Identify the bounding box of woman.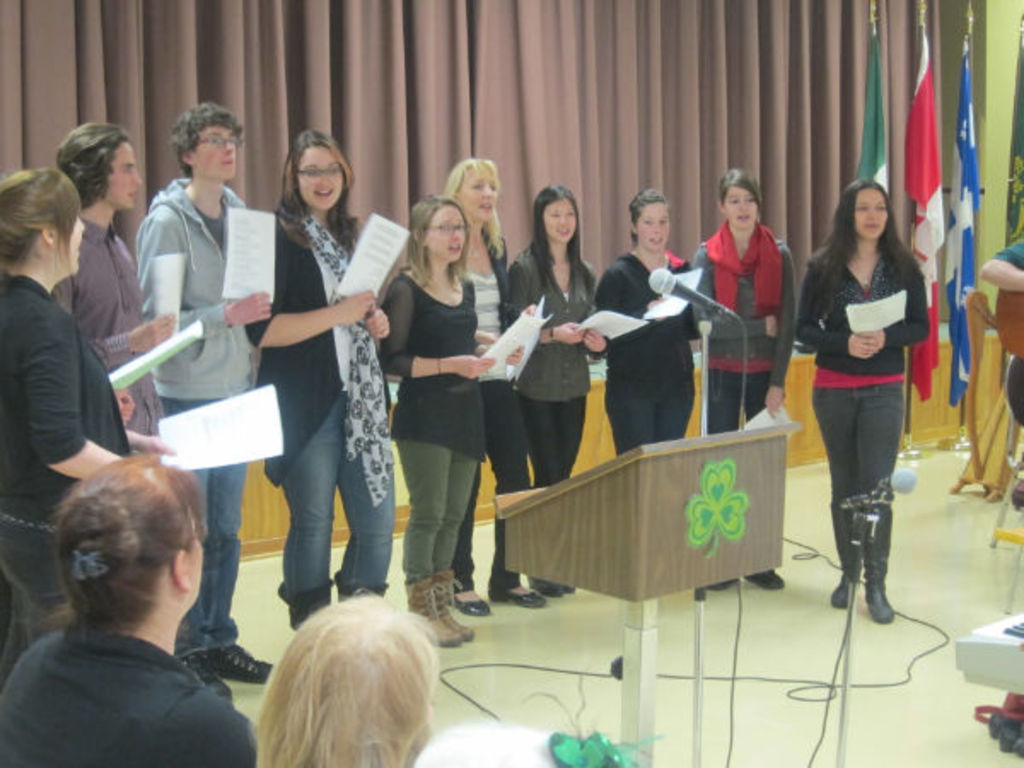
<bbox>594, 186, 707, 459</bbox>.
